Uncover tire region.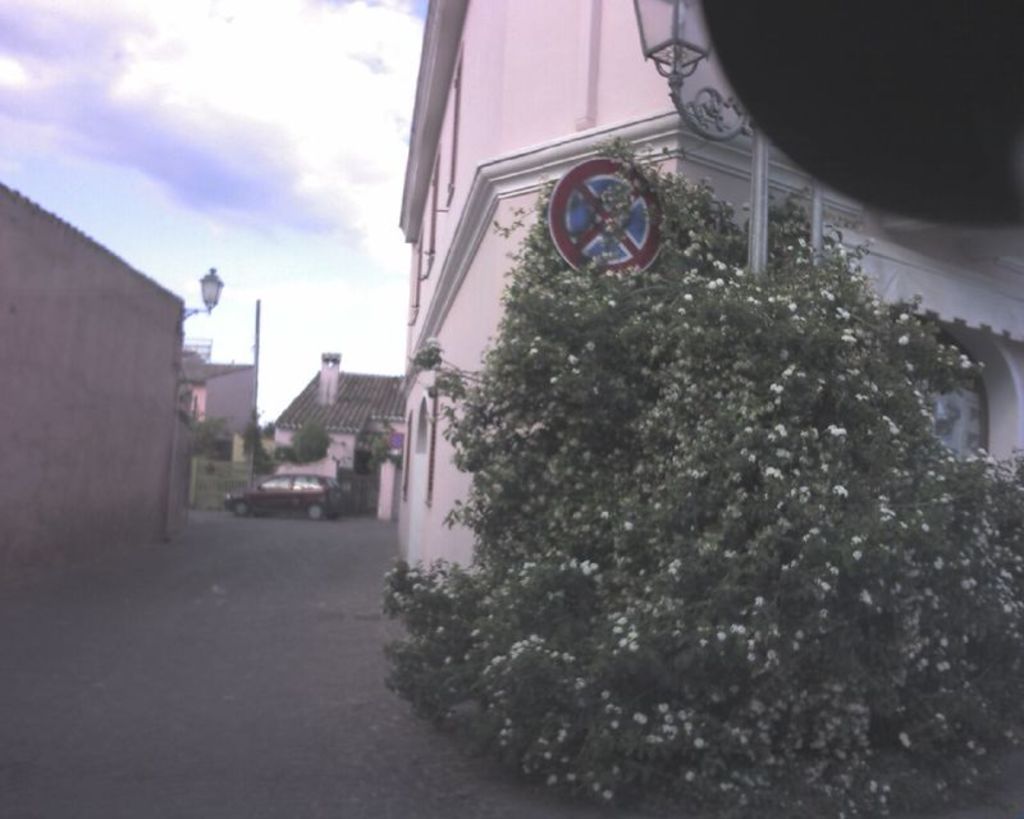
Uncovered: pyautogui.locateOnScreen(233, 502, 248, 514).
